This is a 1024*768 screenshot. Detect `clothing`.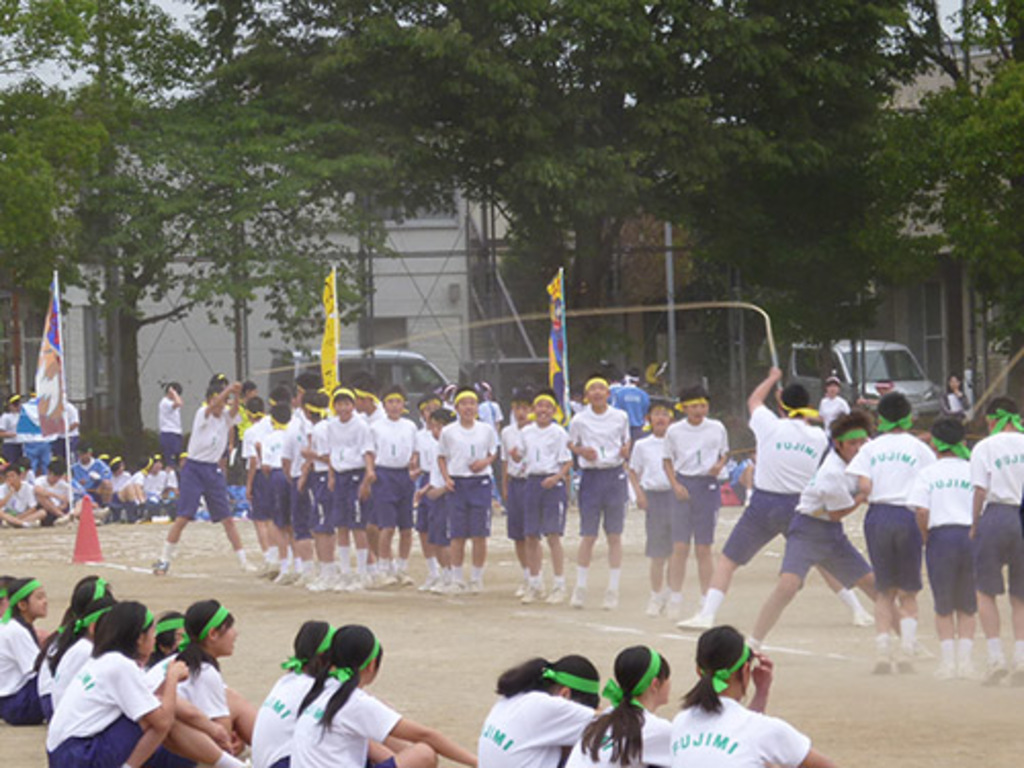
(x1=166, y1=408, x2=190, y2=457).
